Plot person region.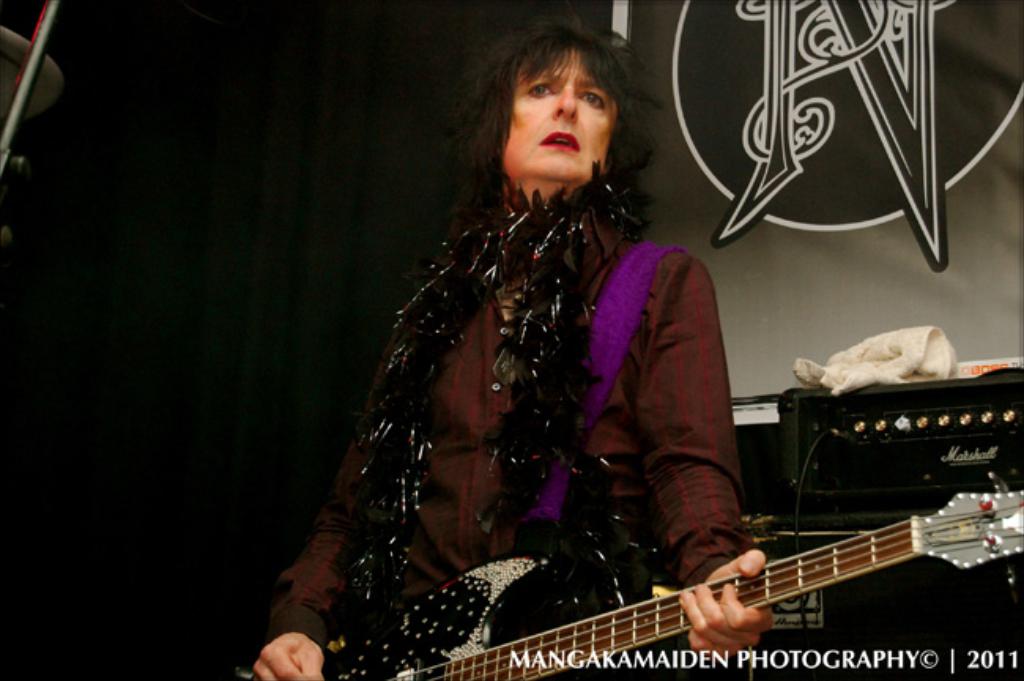
Plotted at [354,33,720,654].
